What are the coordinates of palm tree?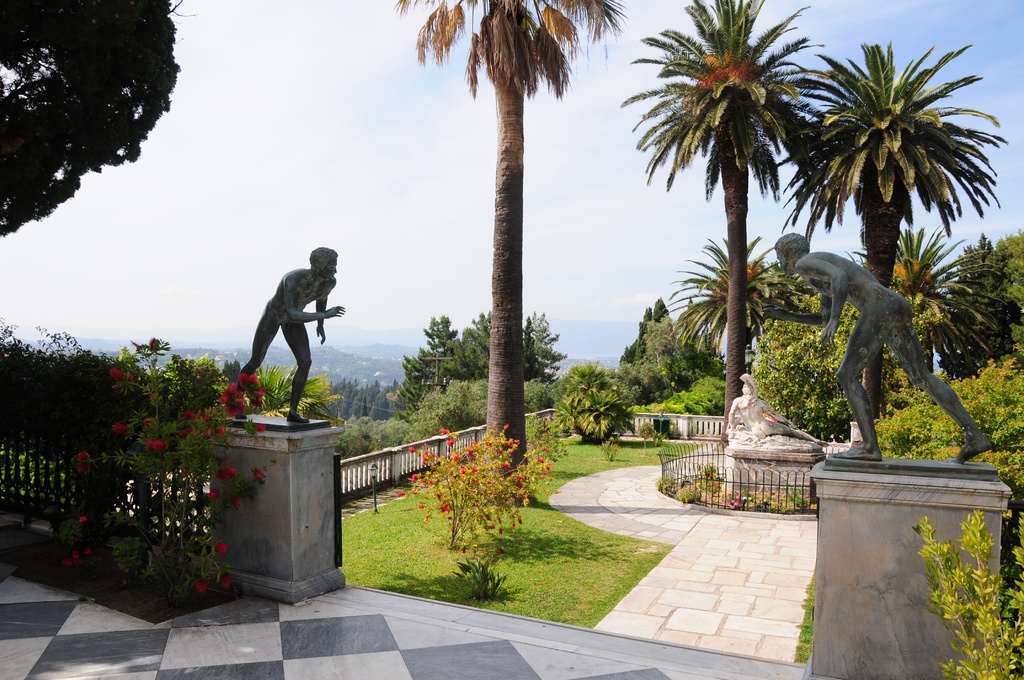
bbox(688, 248, 775, 491).
